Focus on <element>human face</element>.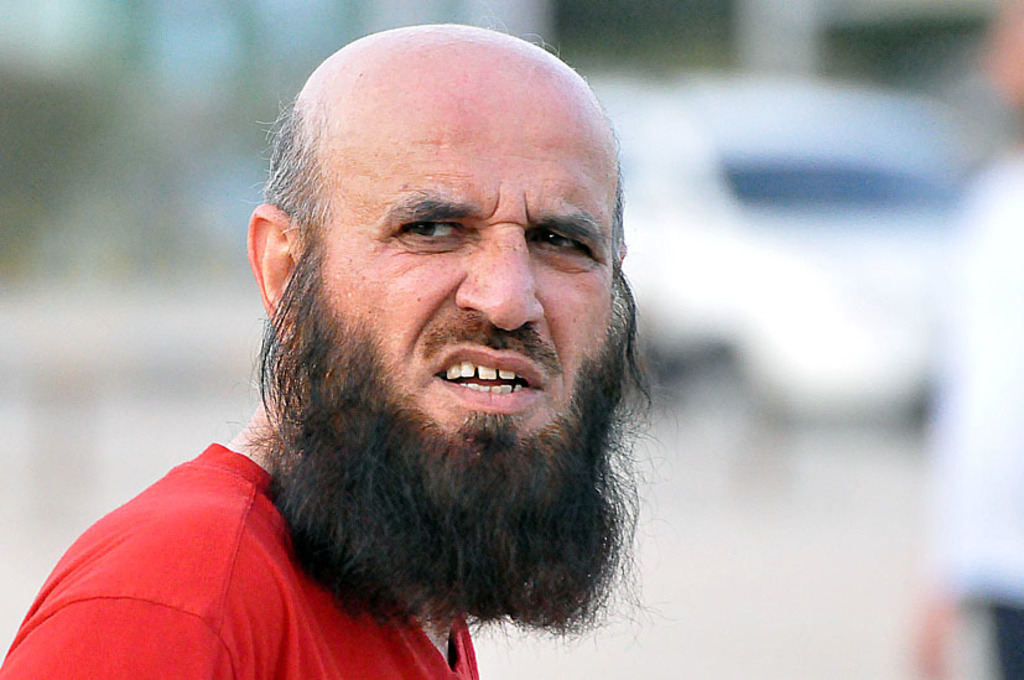
Focused at {"left": 318, "top": 61, "right": 620, "bottom": 453}.
